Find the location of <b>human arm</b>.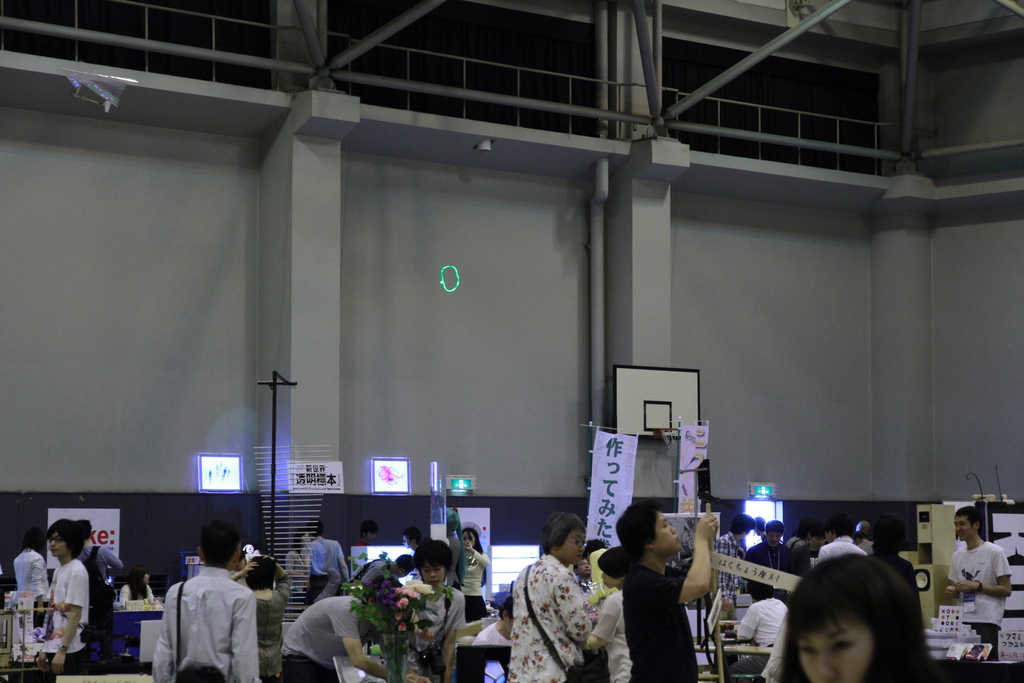
Location: BBox(116, 581, 131, 601).
